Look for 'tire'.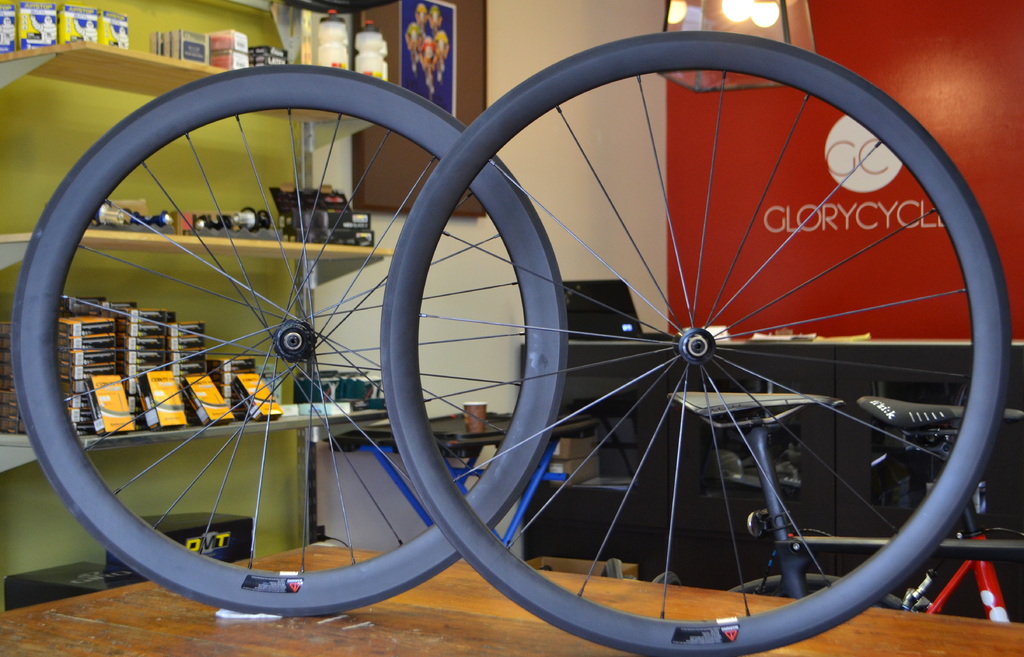
Found: x1=11 y1=63 x2=568 y2=615.
